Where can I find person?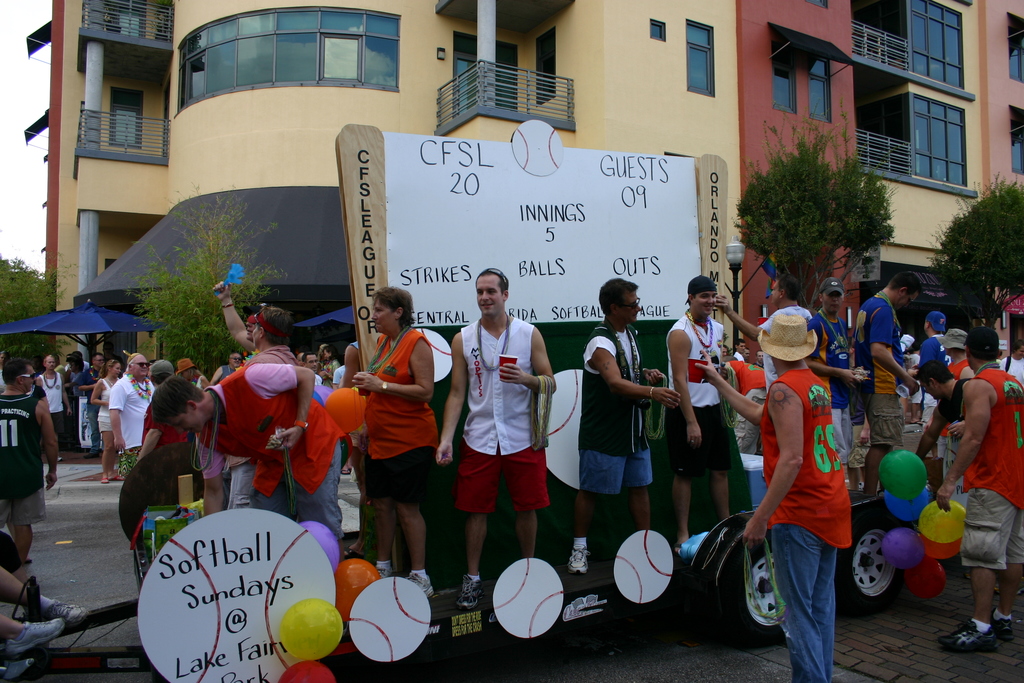
You can find it at <bbox>152, 361, 345, 548</bbox>.
